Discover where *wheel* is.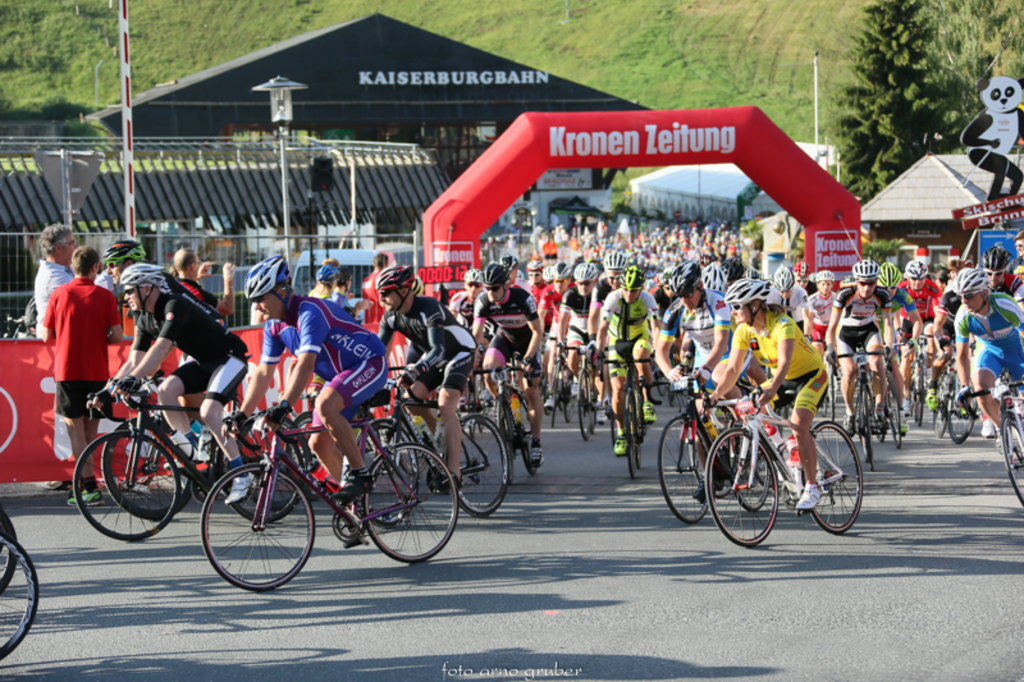
Discovered at Rect(0, 531, 40, 663).
